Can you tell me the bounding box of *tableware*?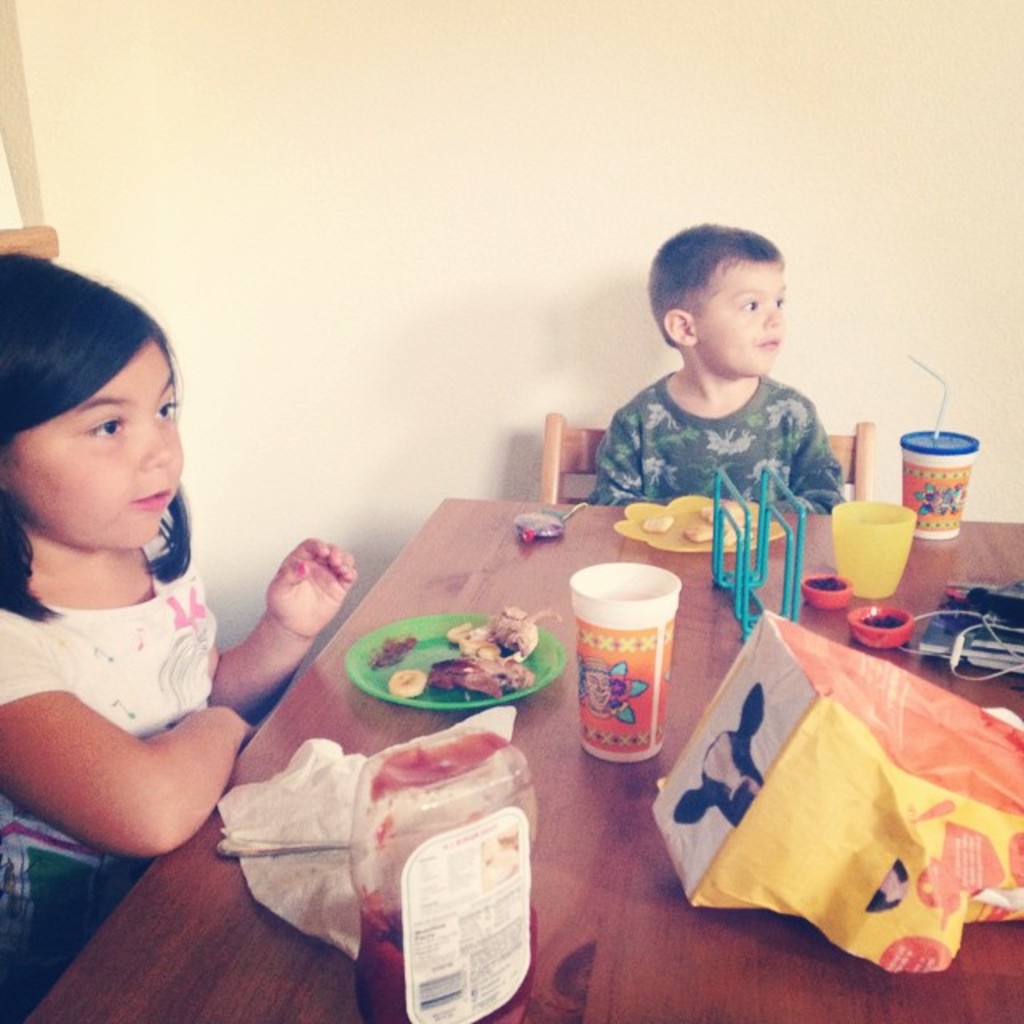
904,430,978,538.
